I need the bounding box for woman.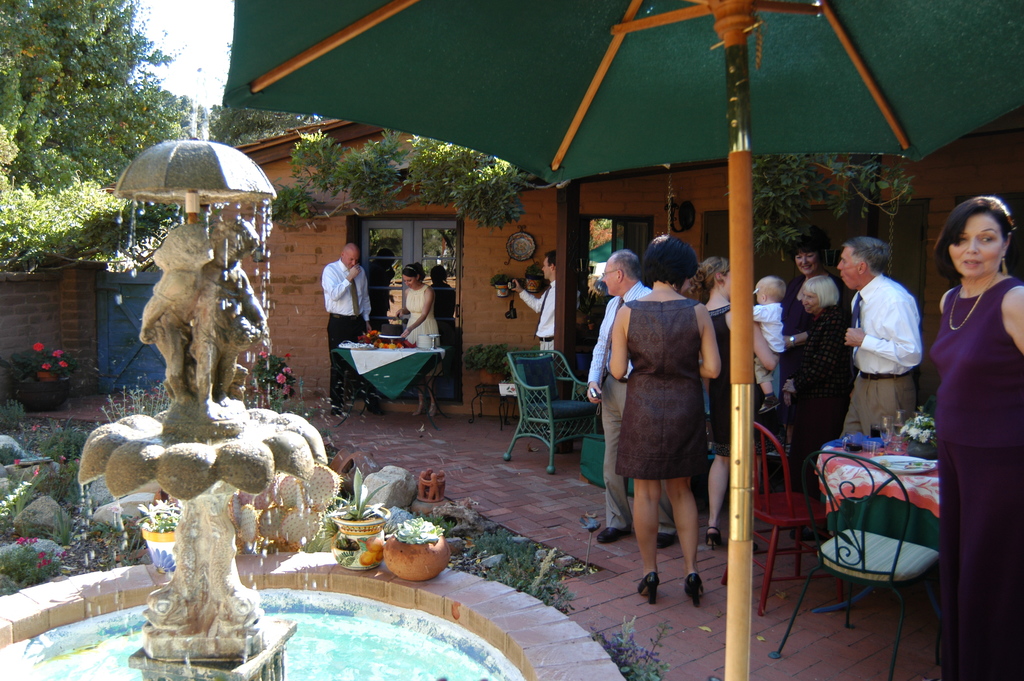
Here it is: BBox(609, 236, 729, 581).
